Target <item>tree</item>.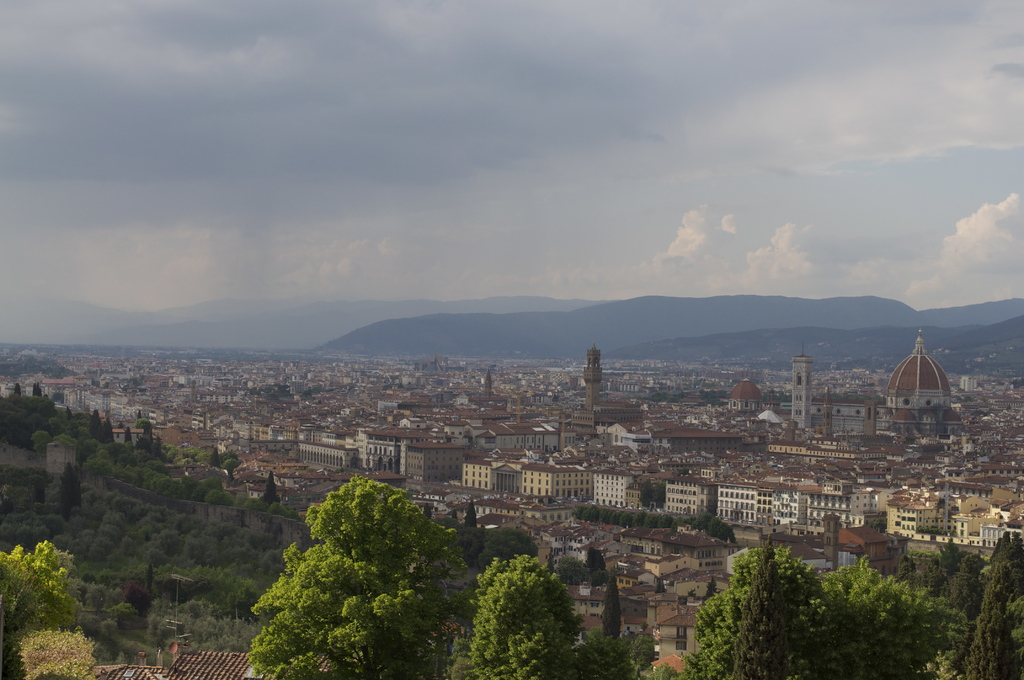
Target region: rect(557, 556, 584, 584).
